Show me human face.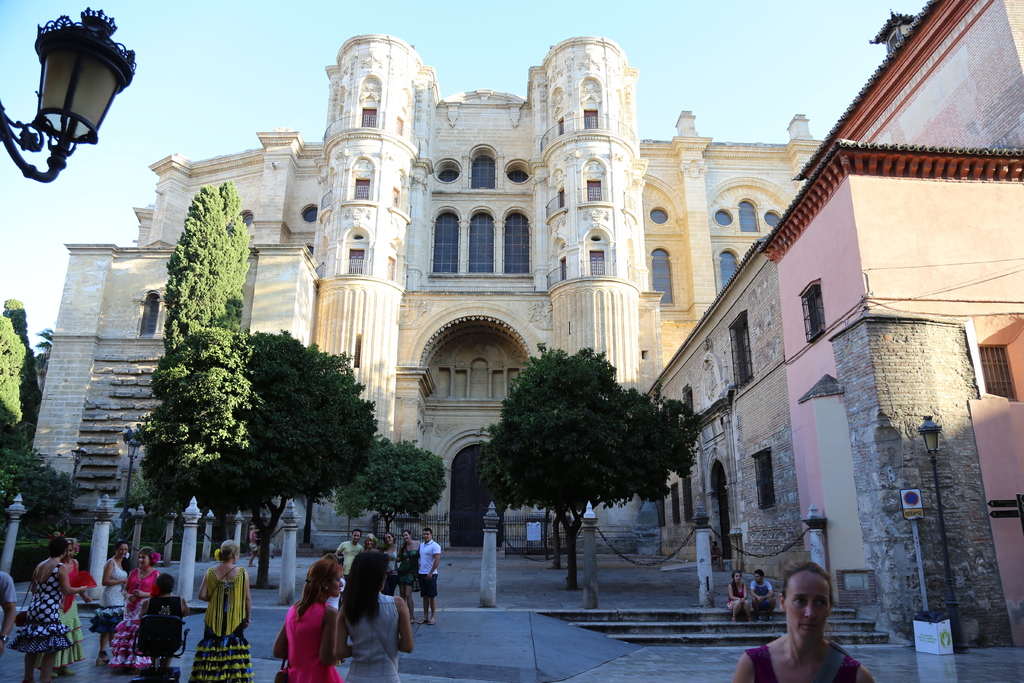
human face is here: {"left": 361, "top": 532, "right": 377, "bottom": 550}.
